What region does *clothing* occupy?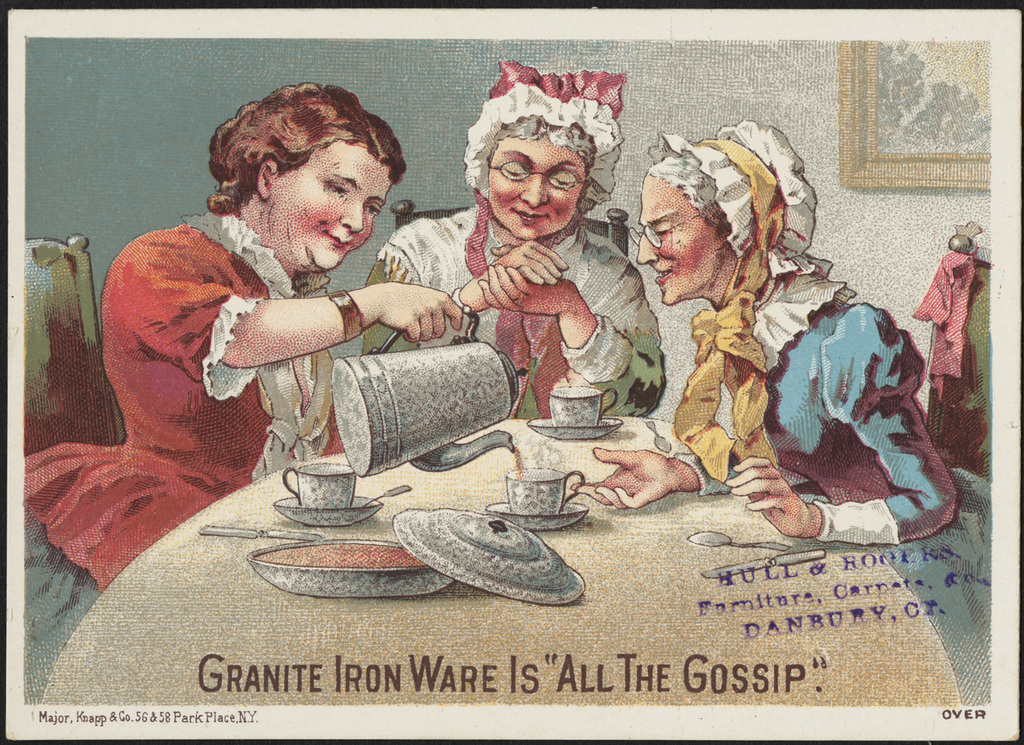
736/275/968/537.
